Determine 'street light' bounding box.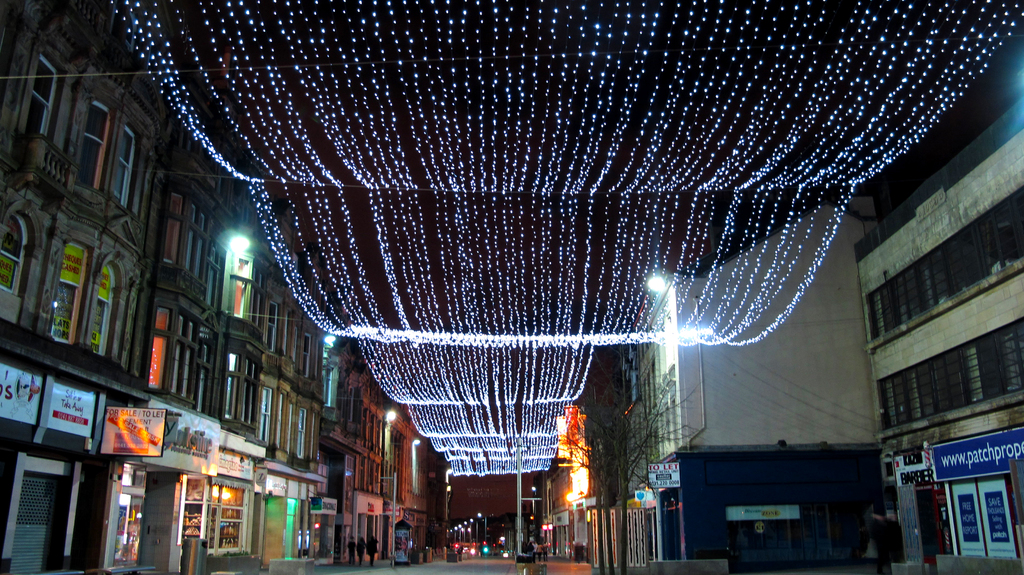
Determined: detection(474, 509, 488, 541).
